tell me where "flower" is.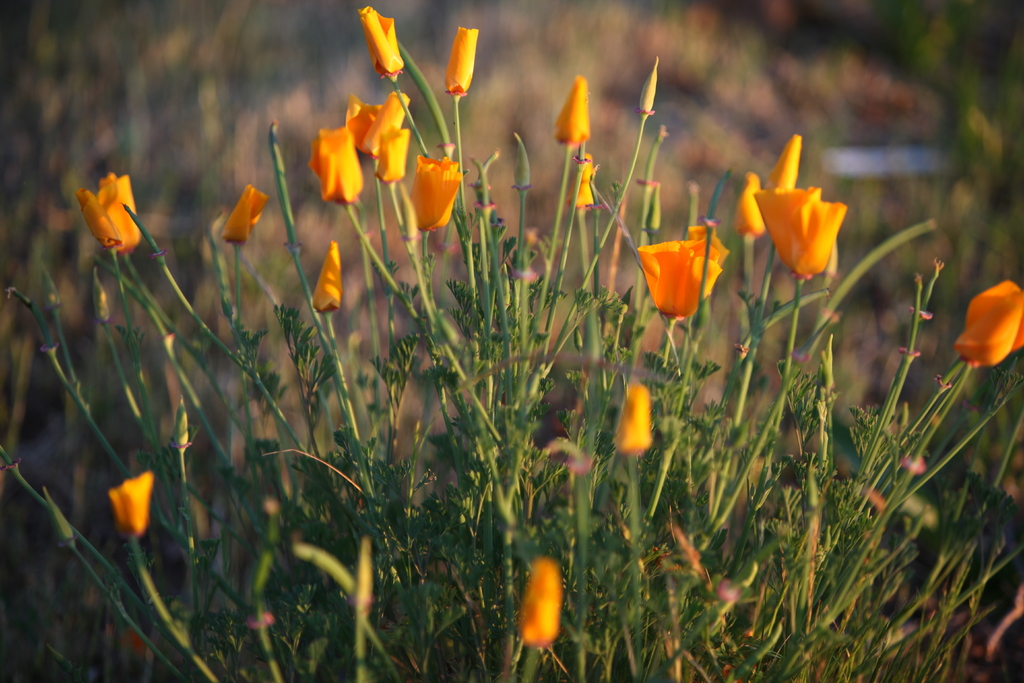
"flower" is at rect(412, 156, 461, 233).
